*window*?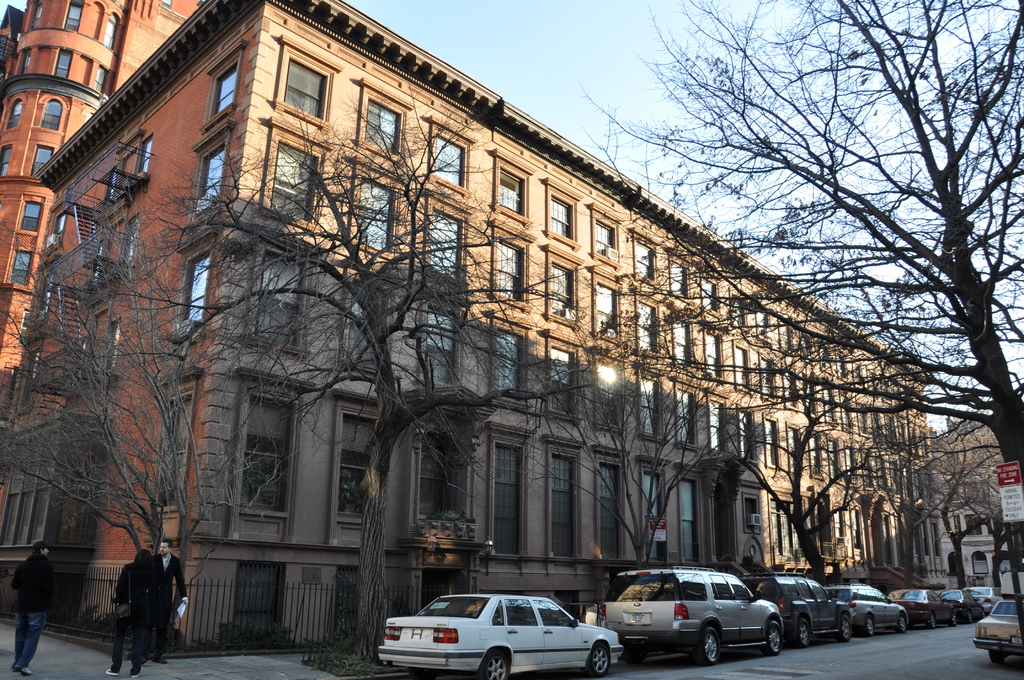
36 94 58 128
